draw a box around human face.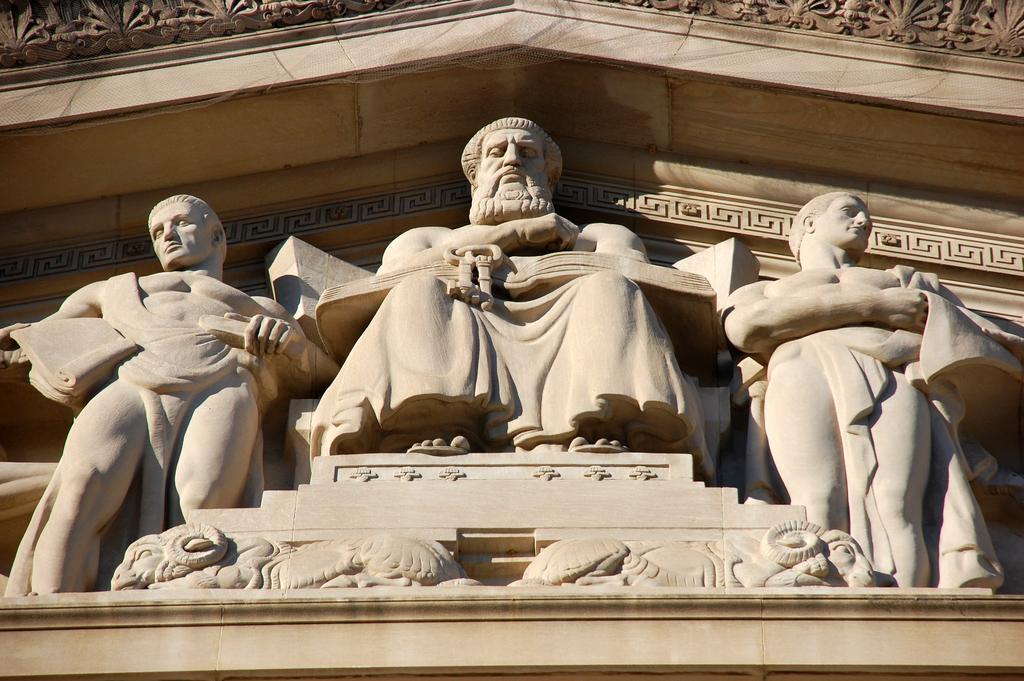
bbox(475, 124, 547, 198).
